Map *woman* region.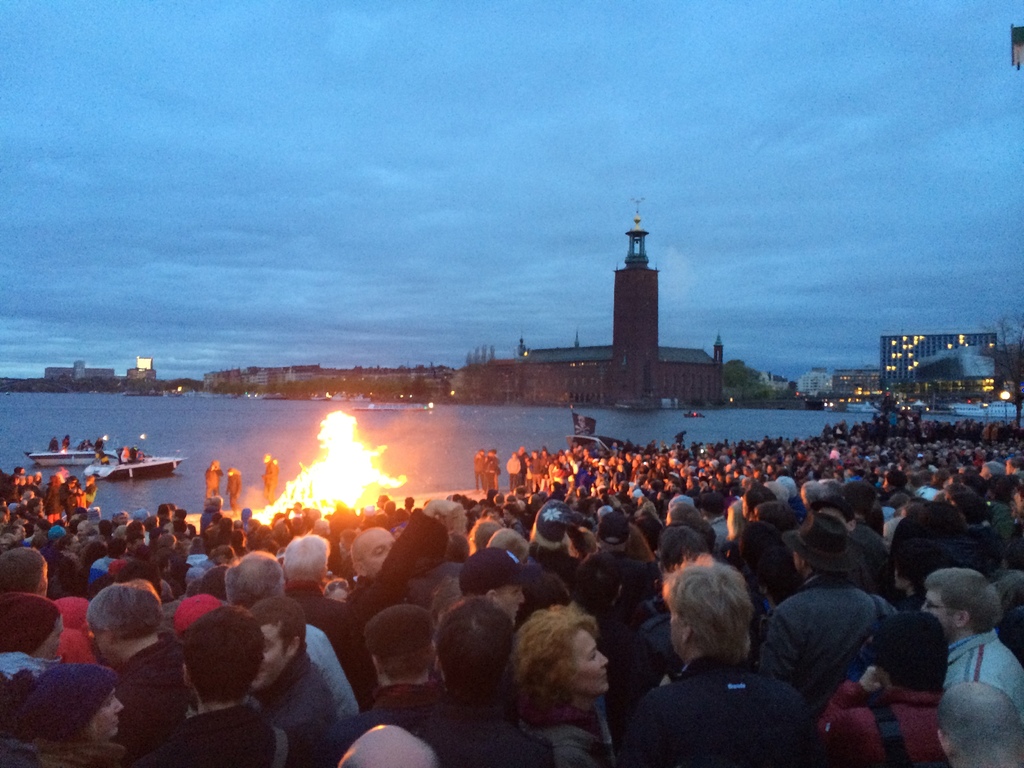
Mapped to {"left": 497, "top": 595, "right": 666, "bottom": 749}.
